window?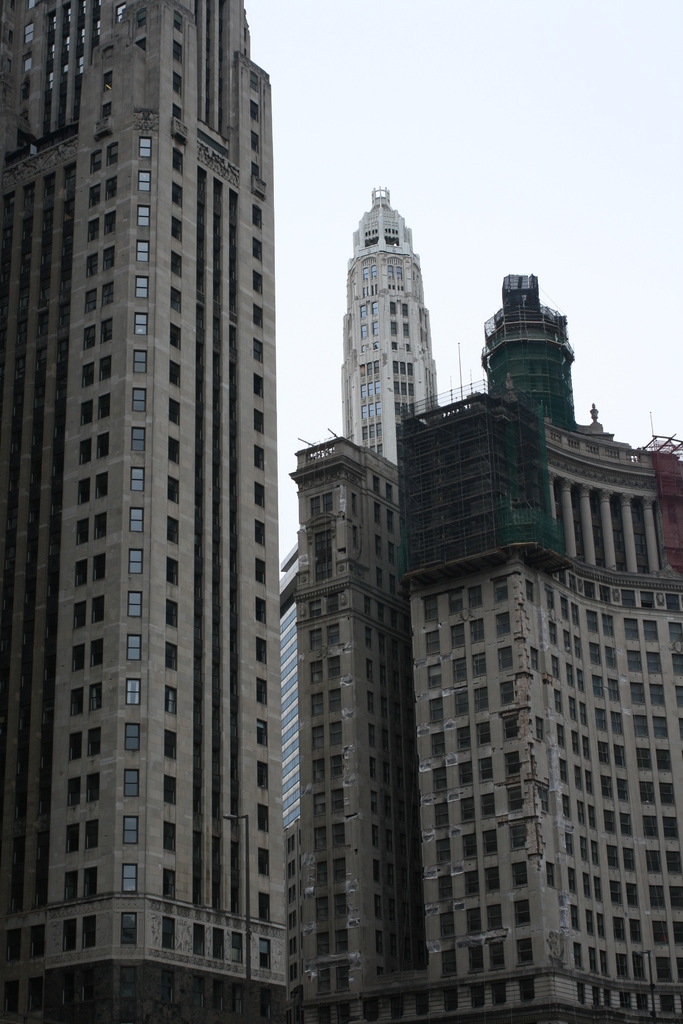
crop(256, 557, 266, 587)
